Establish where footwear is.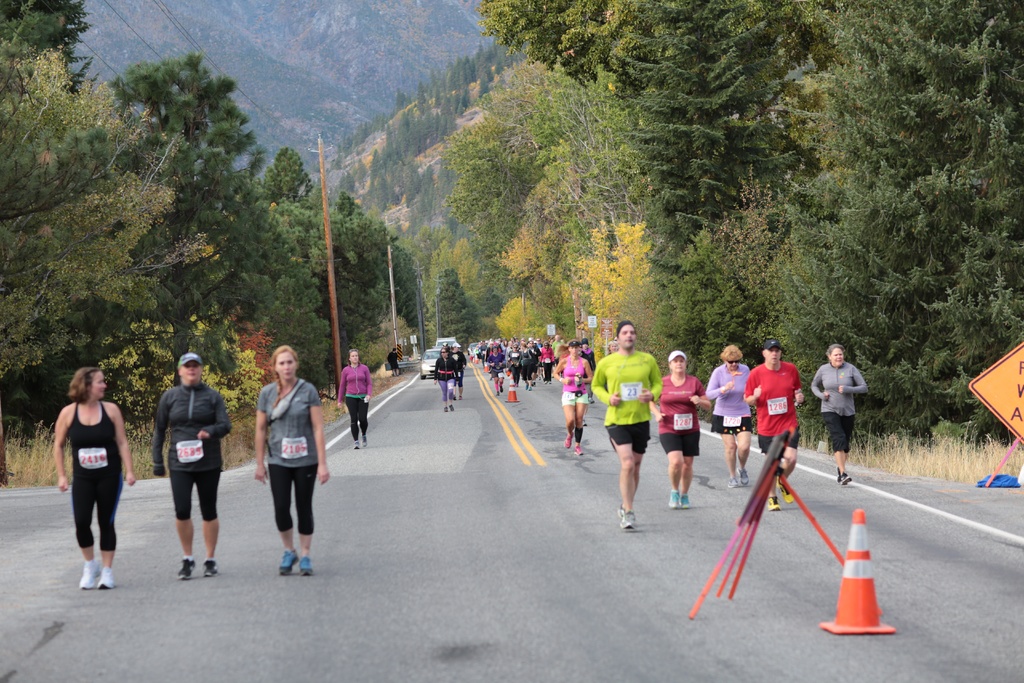
Established at 102 566 113 588.
